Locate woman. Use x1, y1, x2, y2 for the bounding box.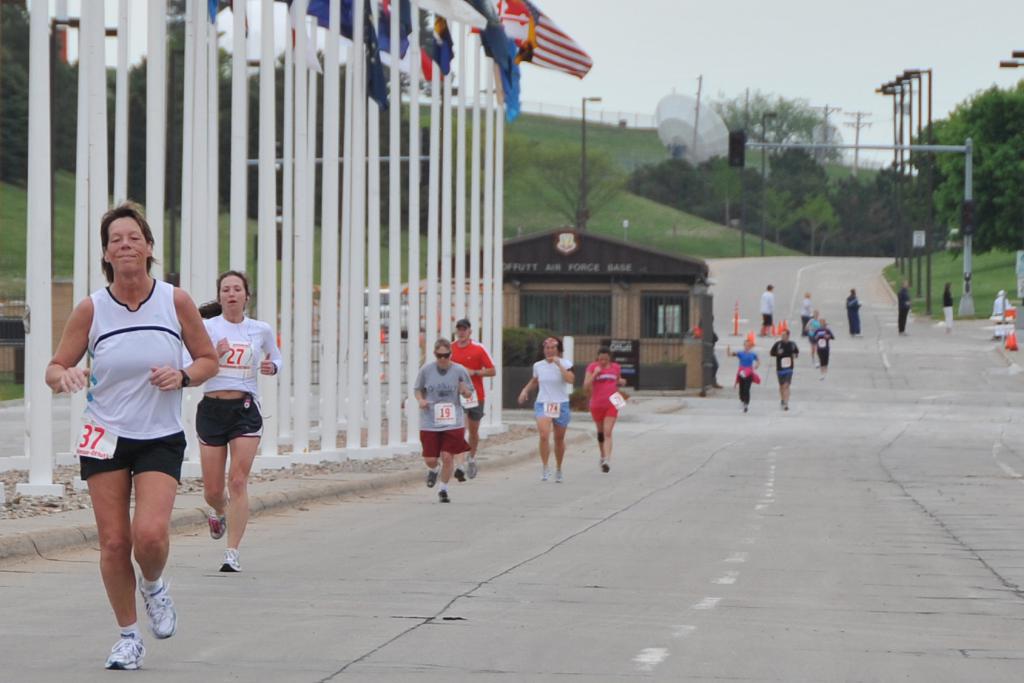
582, 349, 627, 470.
